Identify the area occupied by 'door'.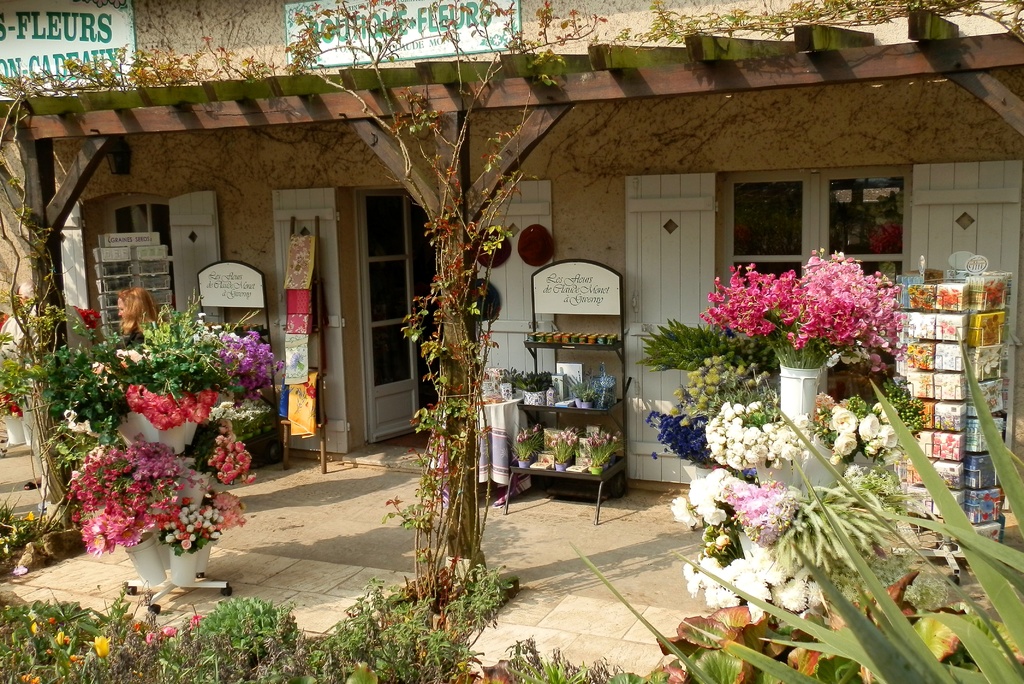
Area: (620, 172, 716, 483).
